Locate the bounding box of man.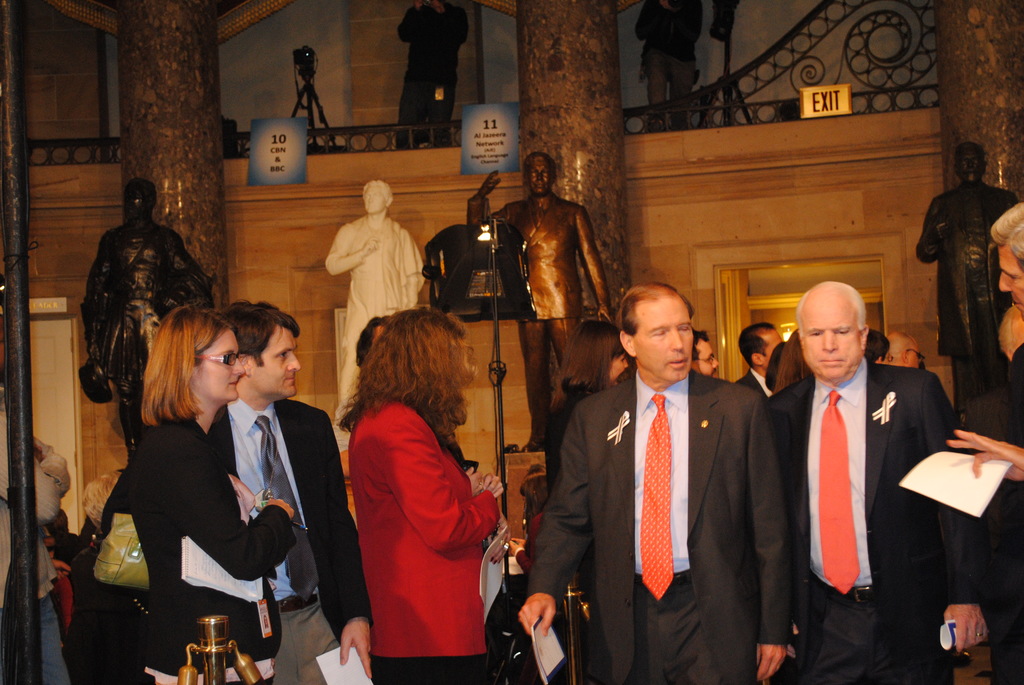
Bounding box: 209, 300, 369, 684.
